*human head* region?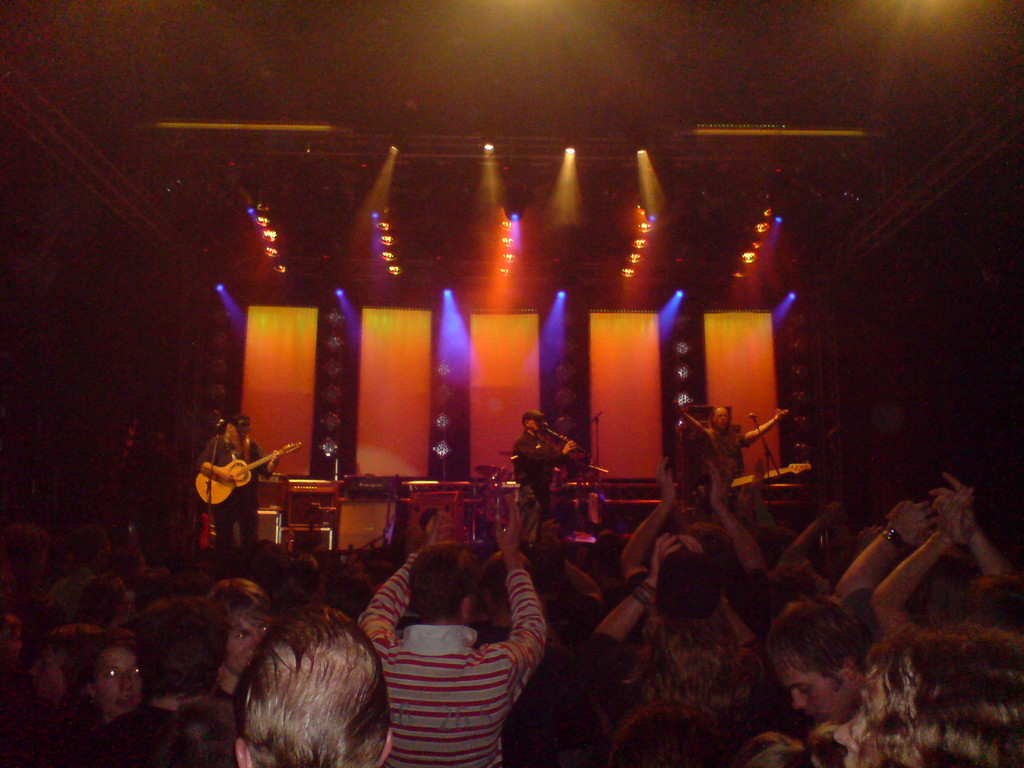
<bbox>232, 420, 247, 438</bbox>
